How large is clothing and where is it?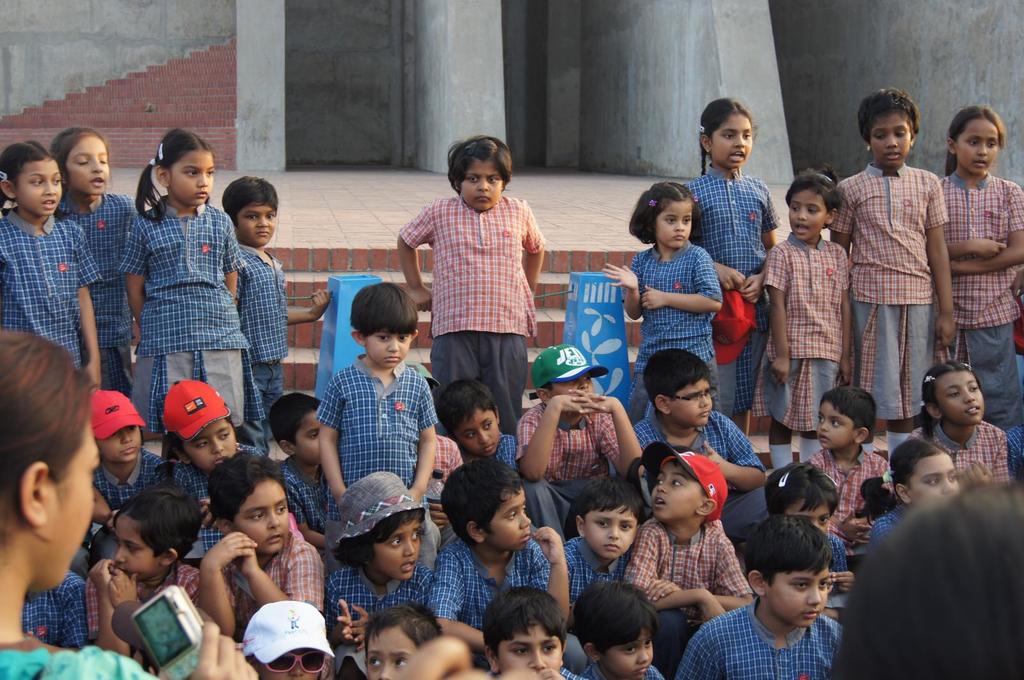
Bounding box: select_region(285, 457, 340, 569).
